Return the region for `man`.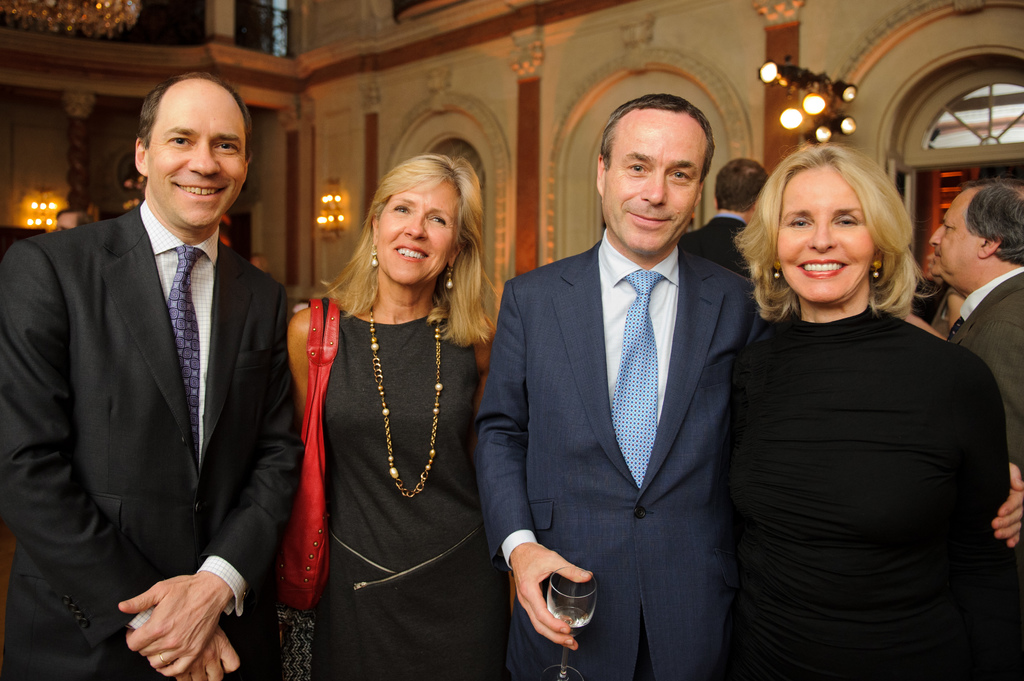
crop(927, 178, 1023, 467).
